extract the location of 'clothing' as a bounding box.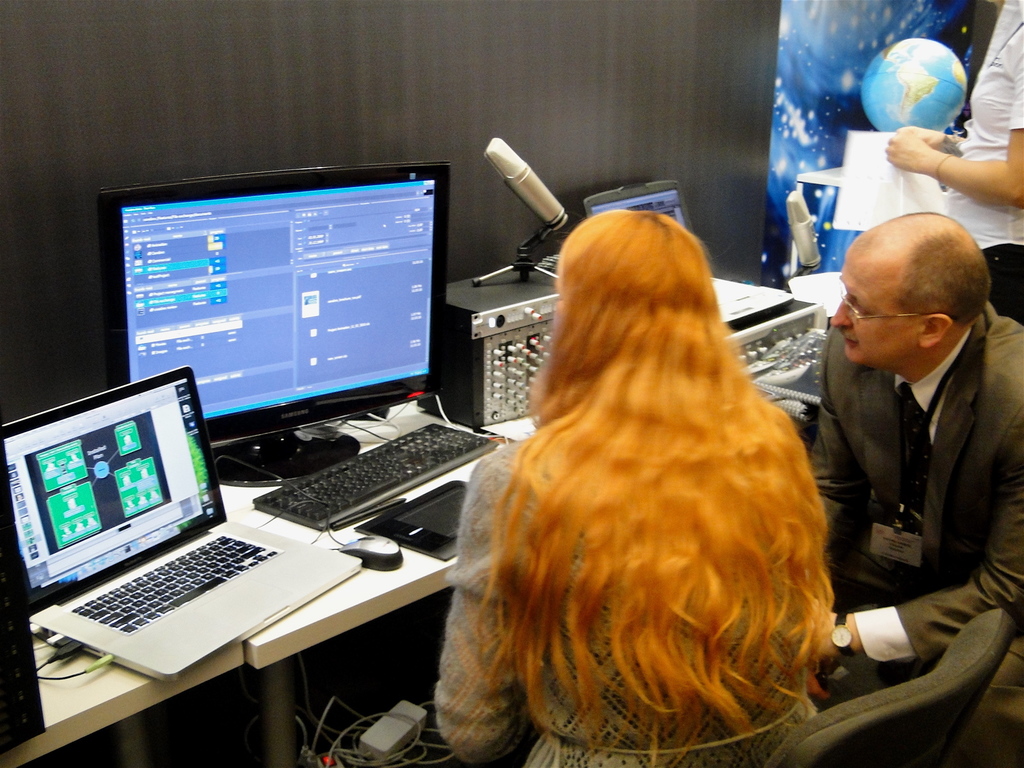
box(801, 252, 1023, 692).
